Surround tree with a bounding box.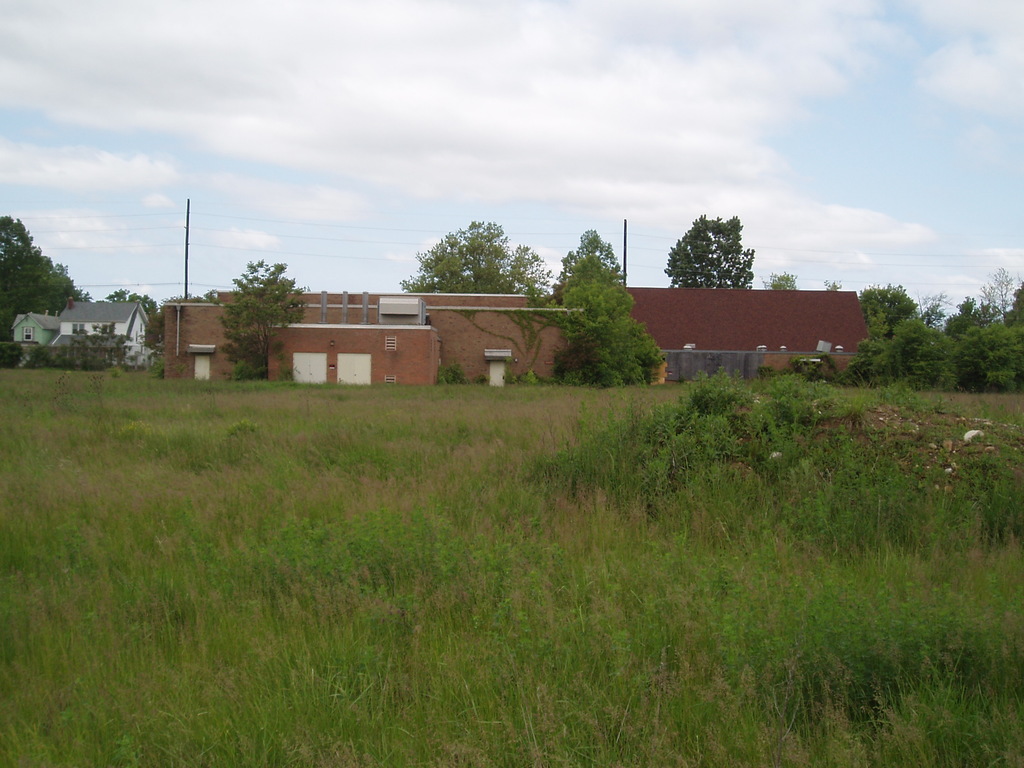
[left=104, top=287, right=165, bottom=342].
